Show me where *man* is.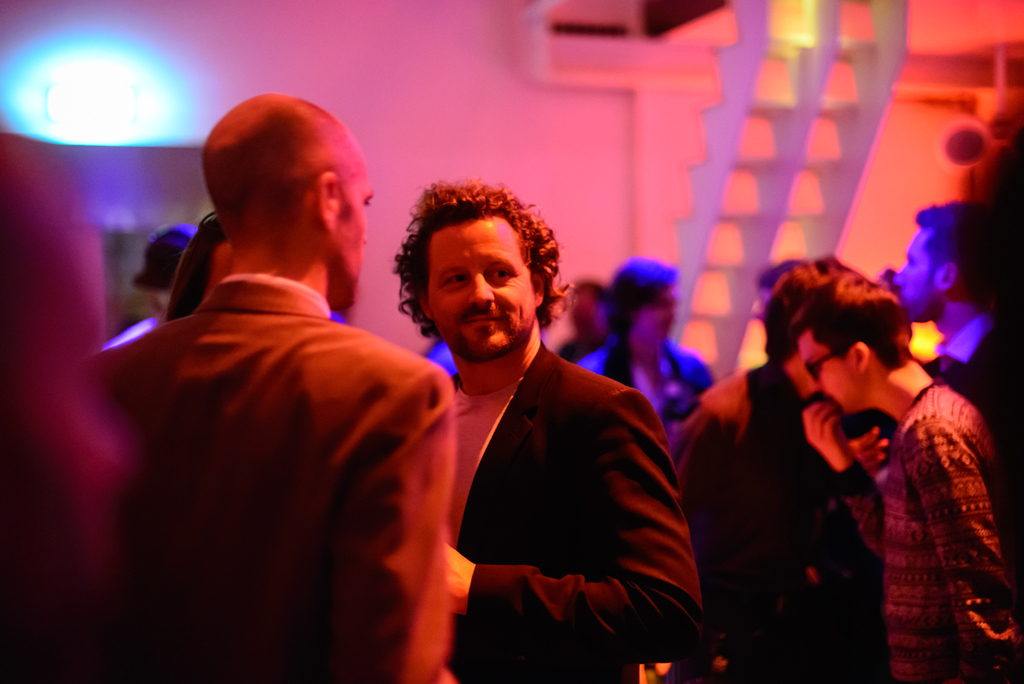
*man* is at 787/273/1023/683.
